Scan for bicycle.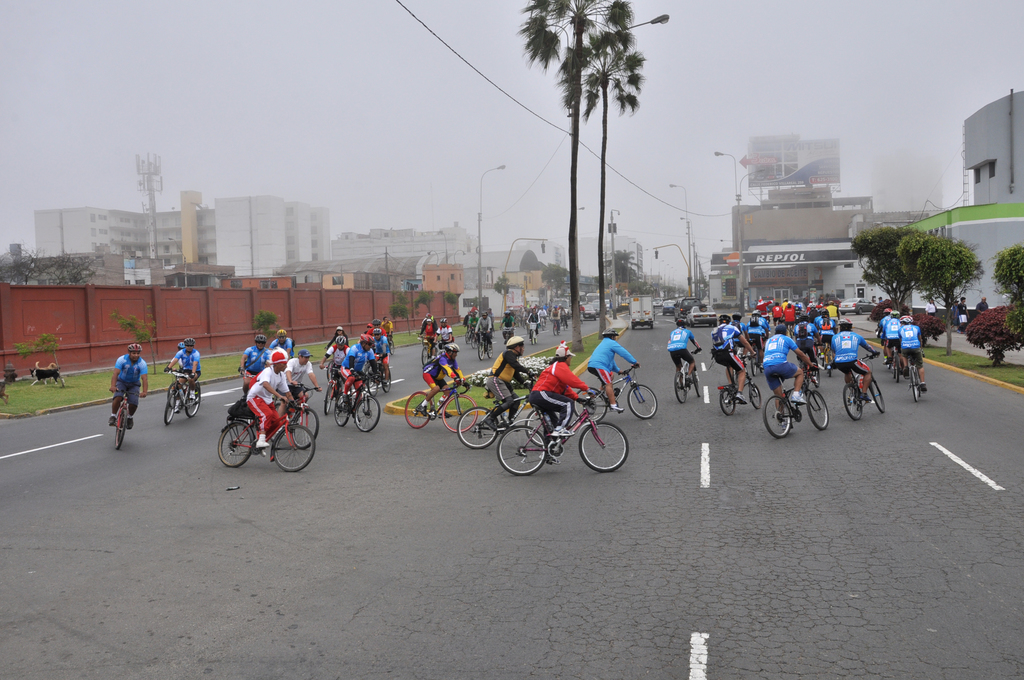
Scan result: [left=558, top=316, right=582, bottom=330].
